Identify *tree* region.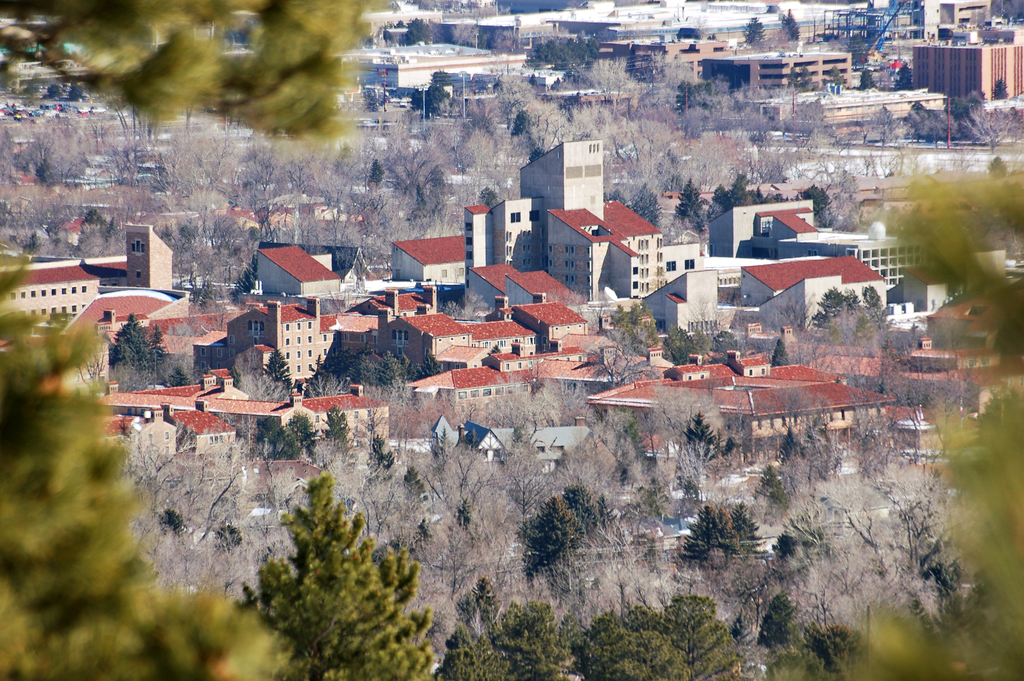
Region: [left=503, top=72, right=553, bottom=154].
